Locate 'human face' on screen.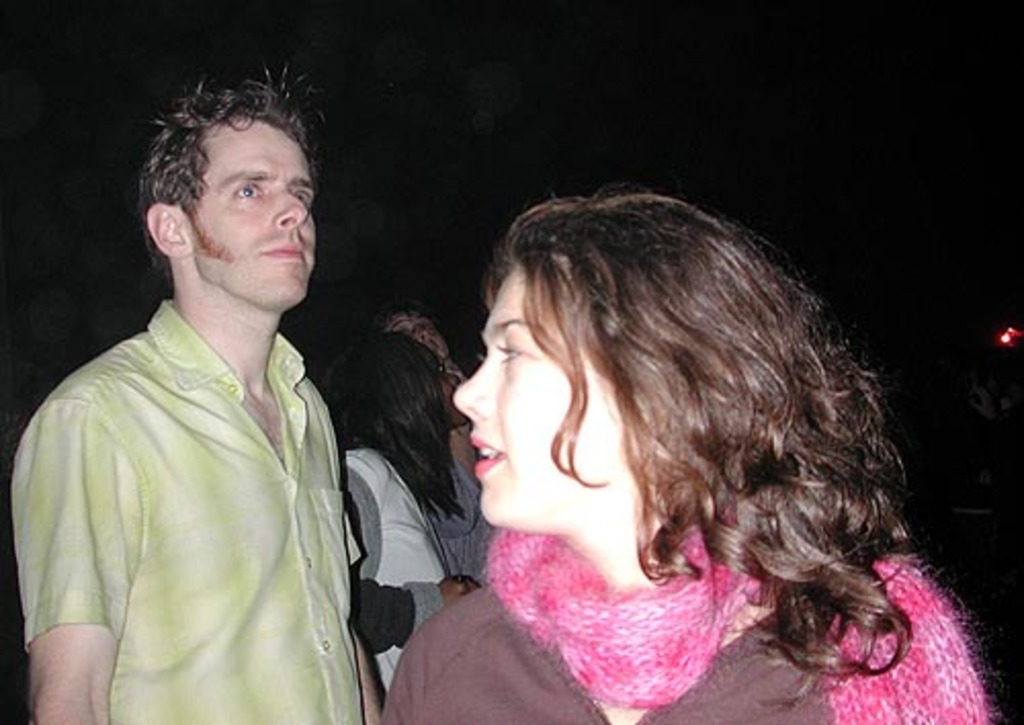
On screen at Rect(193, 117, 319, 303).
